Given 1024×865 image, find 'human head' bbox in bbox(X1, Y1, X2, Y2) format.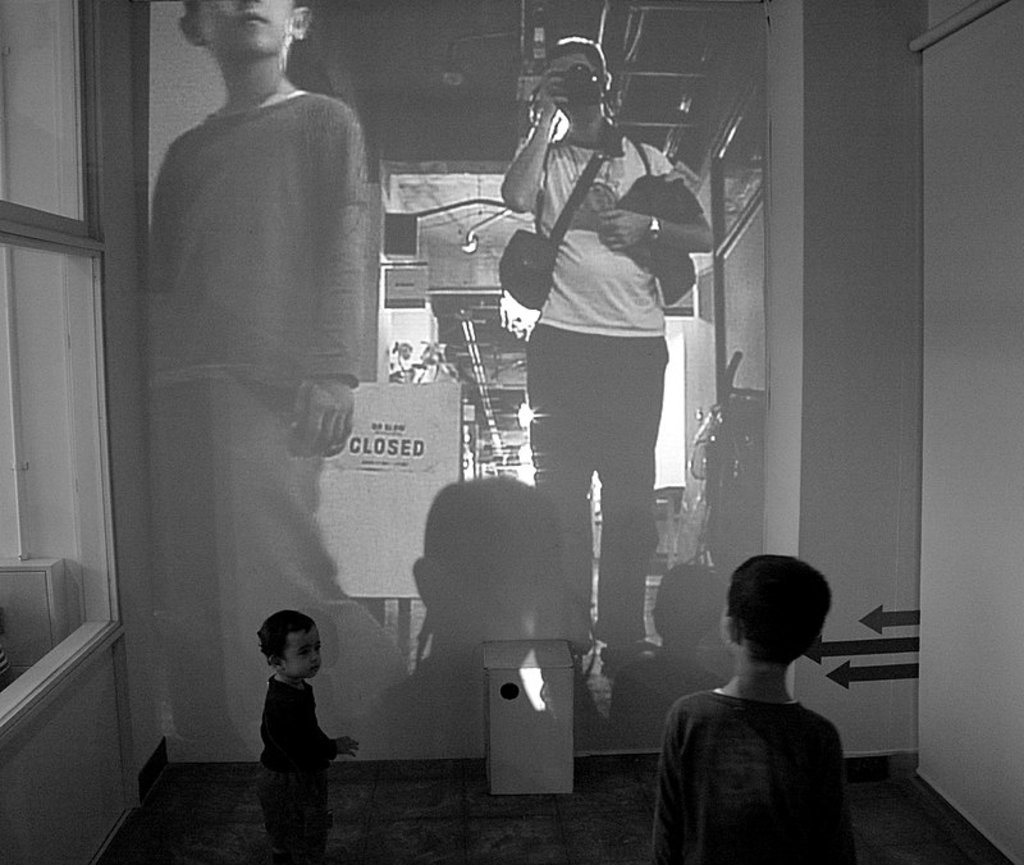
bbox(256, 608, 321, 678).
